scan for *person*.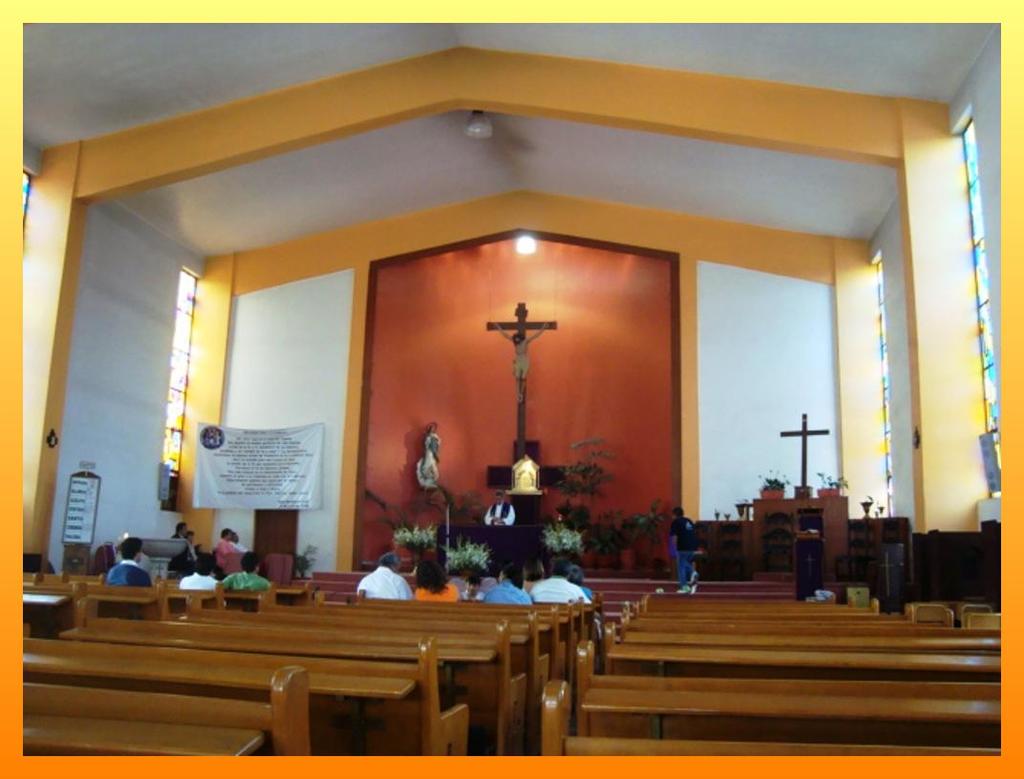
Scan result: 481 561 542 613.
